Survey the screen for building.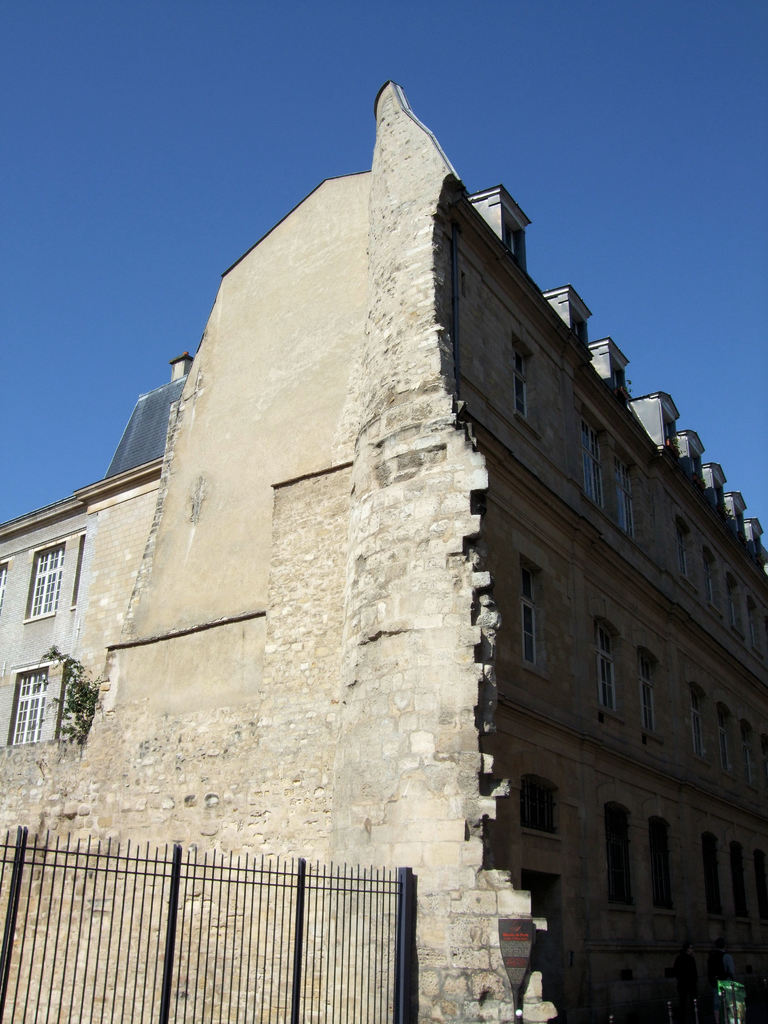
Survey found: x1=0 y1=83 x2=767 y2=1023.
